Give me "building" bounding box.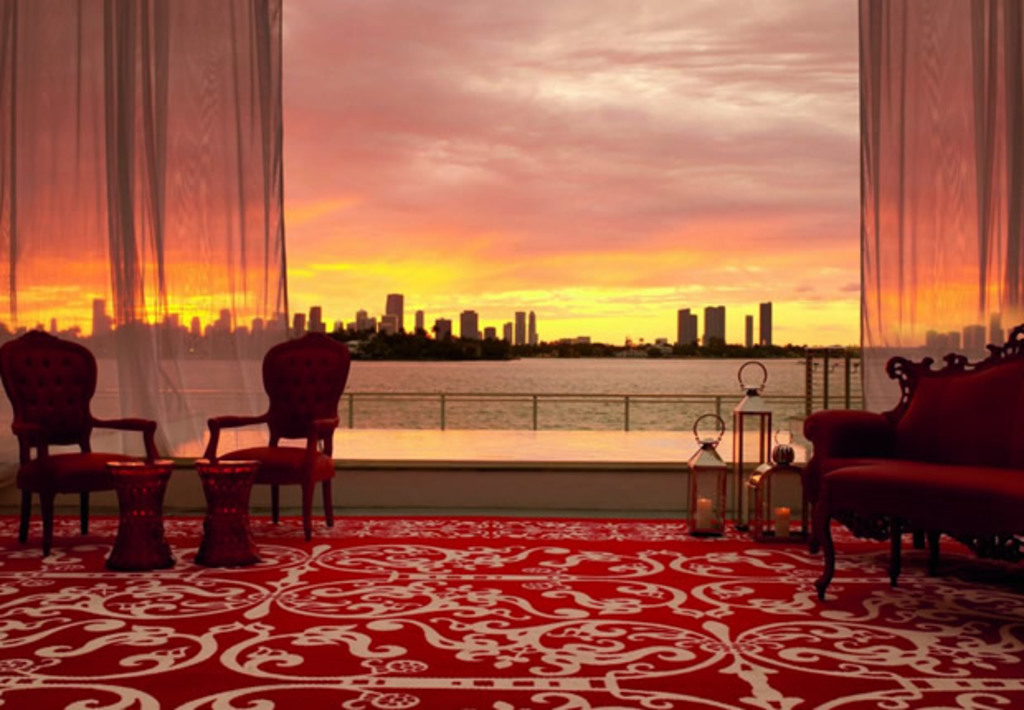
[left=747, top=314, right=755, bottom=347].
